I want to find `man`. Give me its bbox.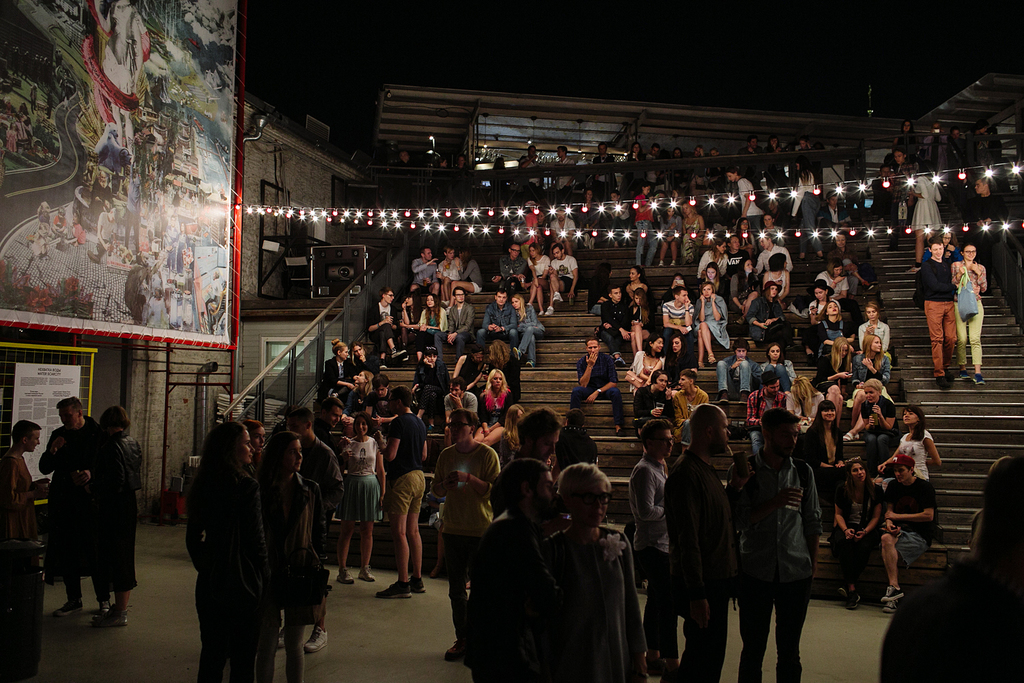
crop(642, 143, 663, 193).
